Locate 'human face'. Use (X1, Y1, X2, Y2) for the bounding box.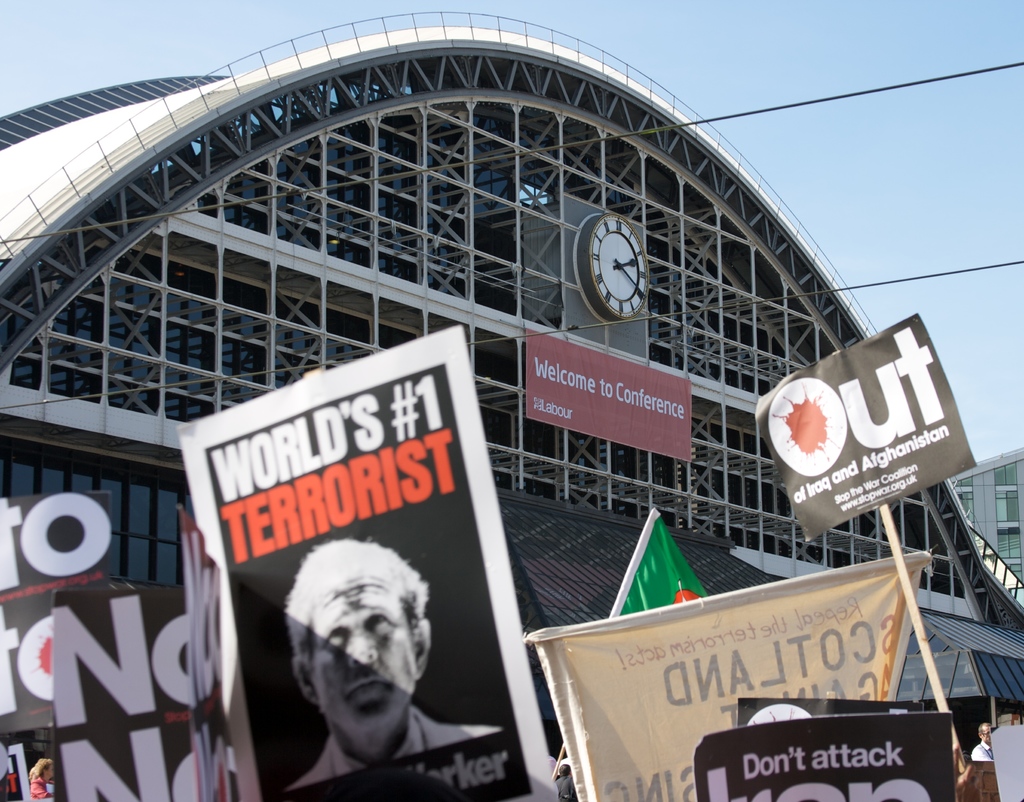
(46, 765, 54, 776).
